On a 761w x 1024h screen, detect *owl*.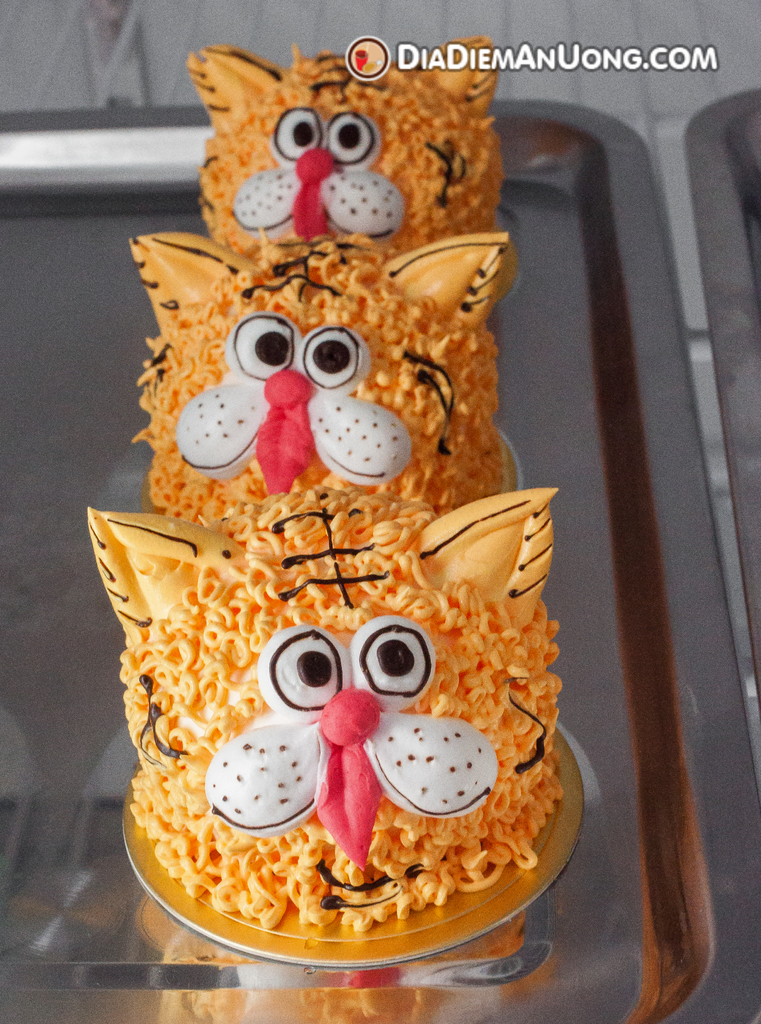
bbox=[109, 218, 538, 545].
